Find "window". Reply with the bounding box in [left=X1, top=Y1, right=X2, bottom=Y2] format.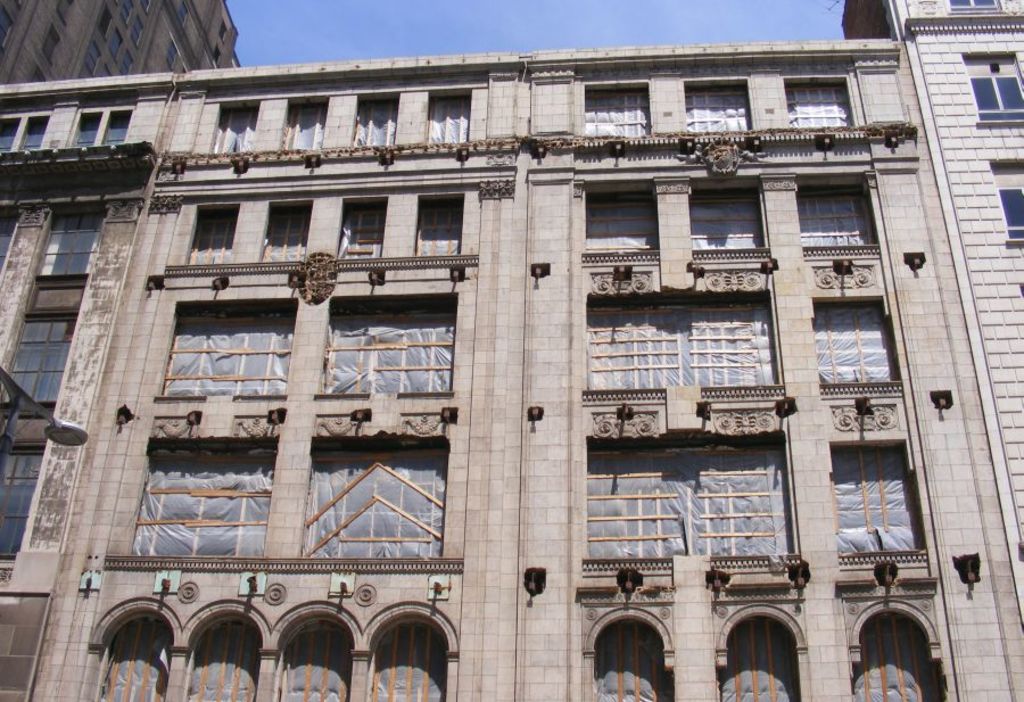
[left=274, top=619, right=347, bottom=701].
